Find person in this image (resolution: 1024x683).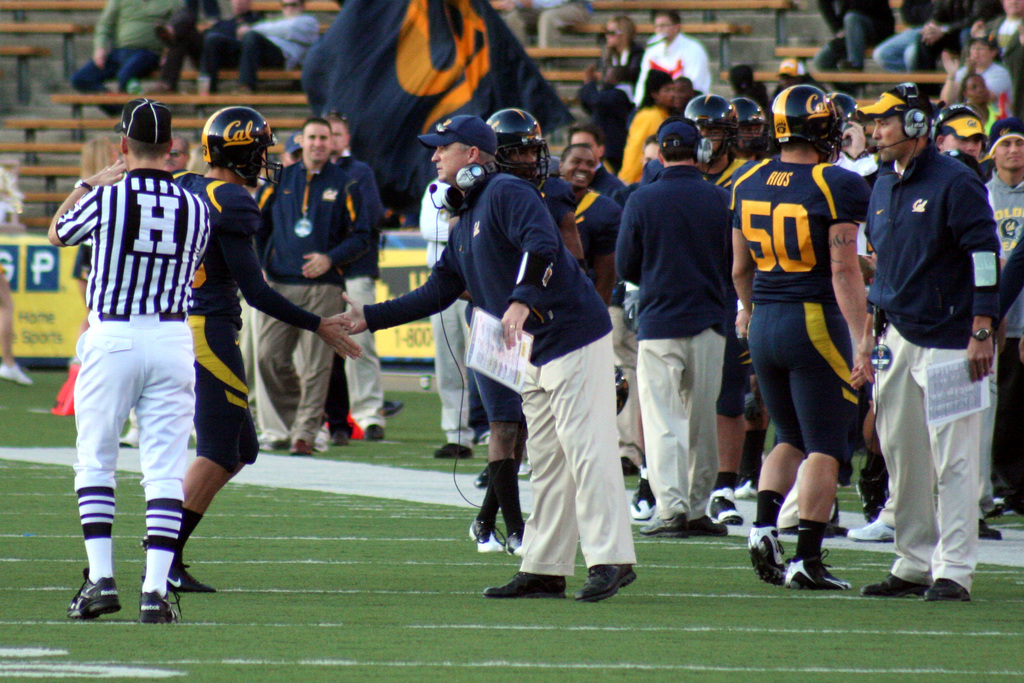
Rect(43, 99, 214, 626).
